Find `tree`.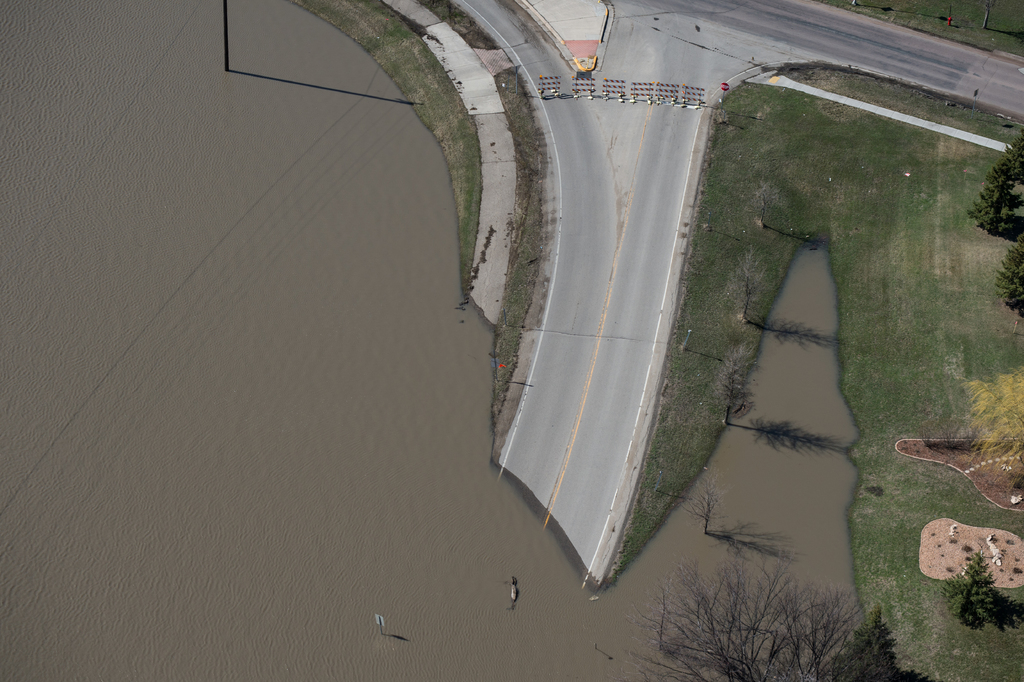
939, 550, 1004, 626.
